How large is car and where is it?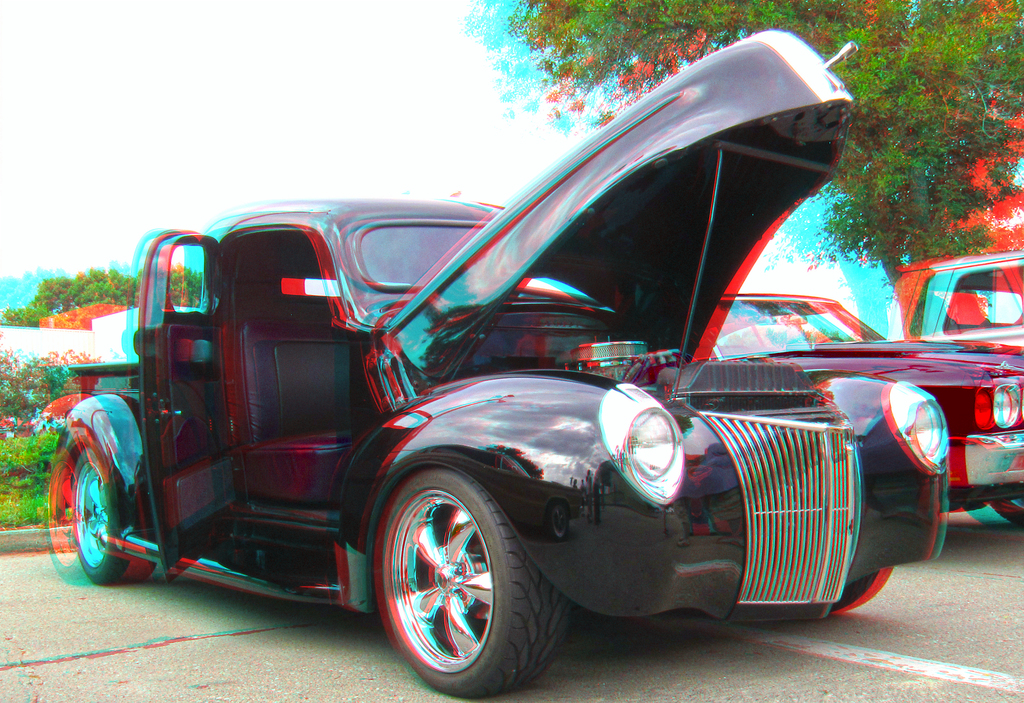
Bounding box: x1=58, y1=26, x2=950, y2=702.
